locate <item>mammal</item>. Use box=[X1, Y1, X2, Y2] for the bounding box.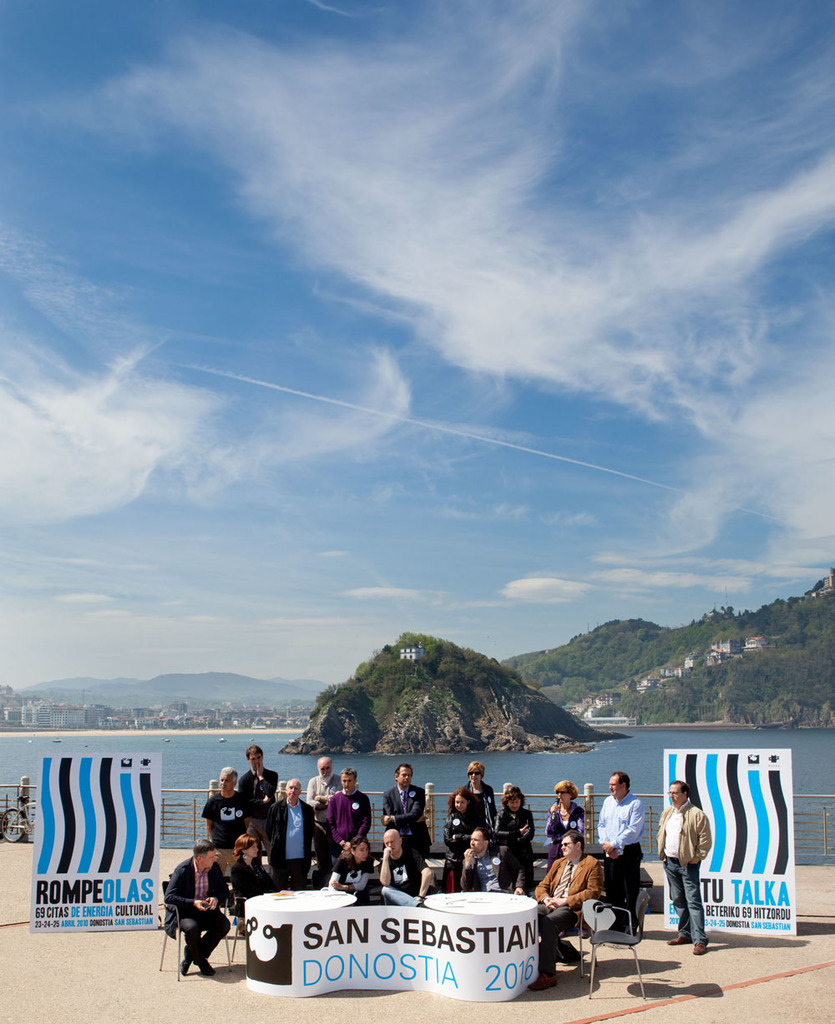
box=[526, 827, 600, 990].
